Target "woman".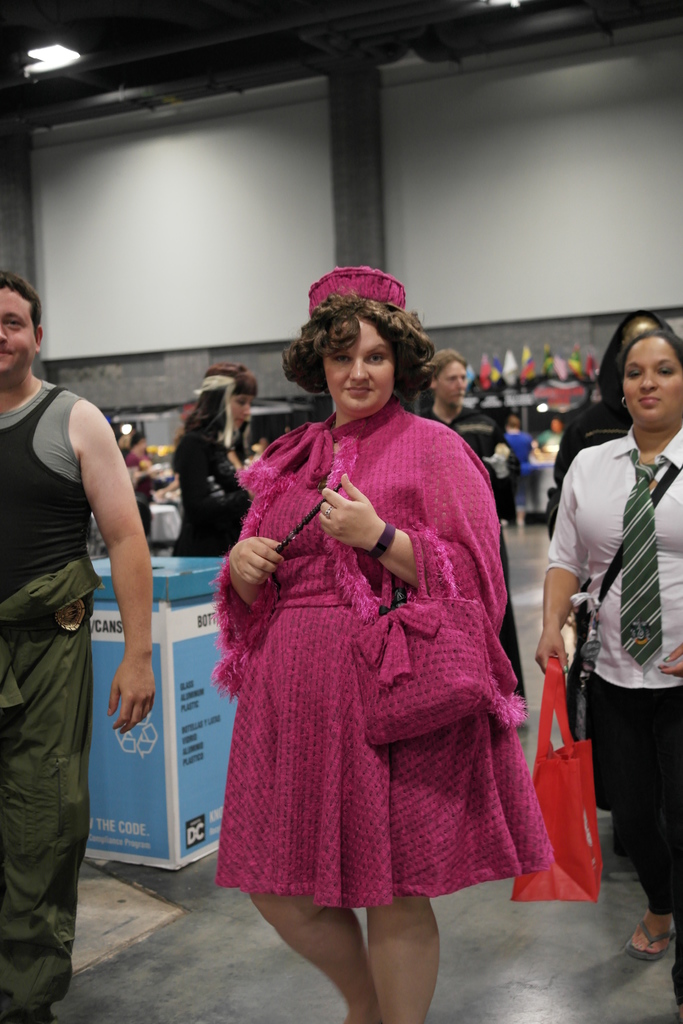
Target region: region(548, 303, 682, 502).
